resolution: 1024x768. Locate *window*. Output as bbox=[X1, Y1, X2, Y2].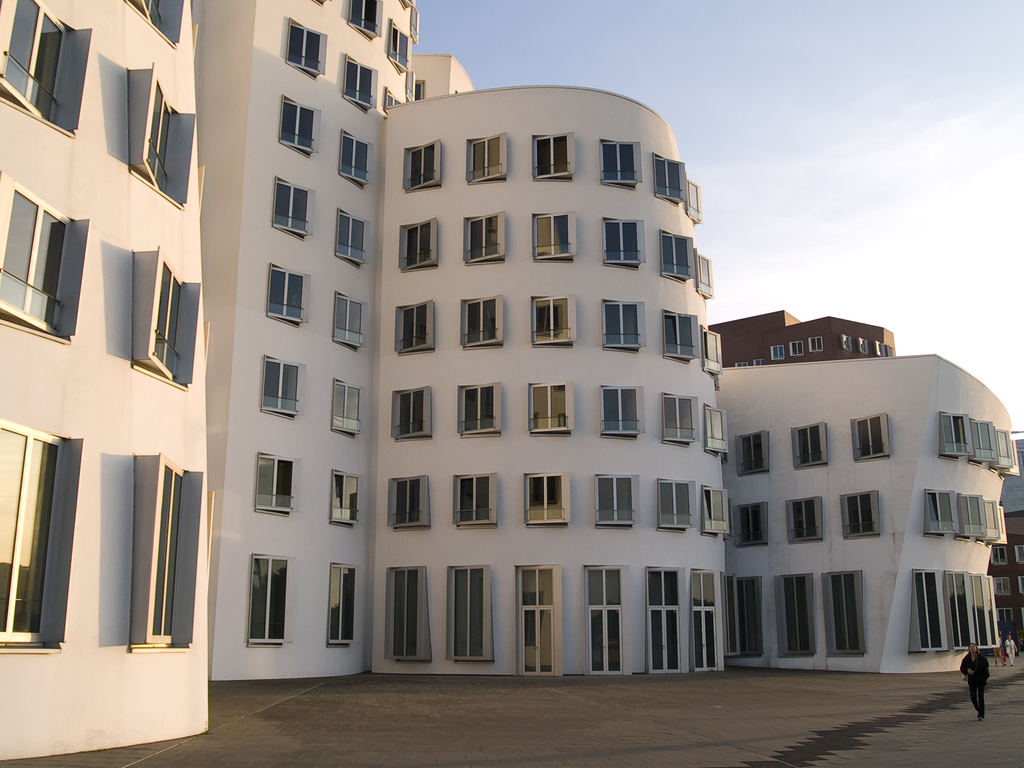
bbox=[328, 562, 354, 648].
